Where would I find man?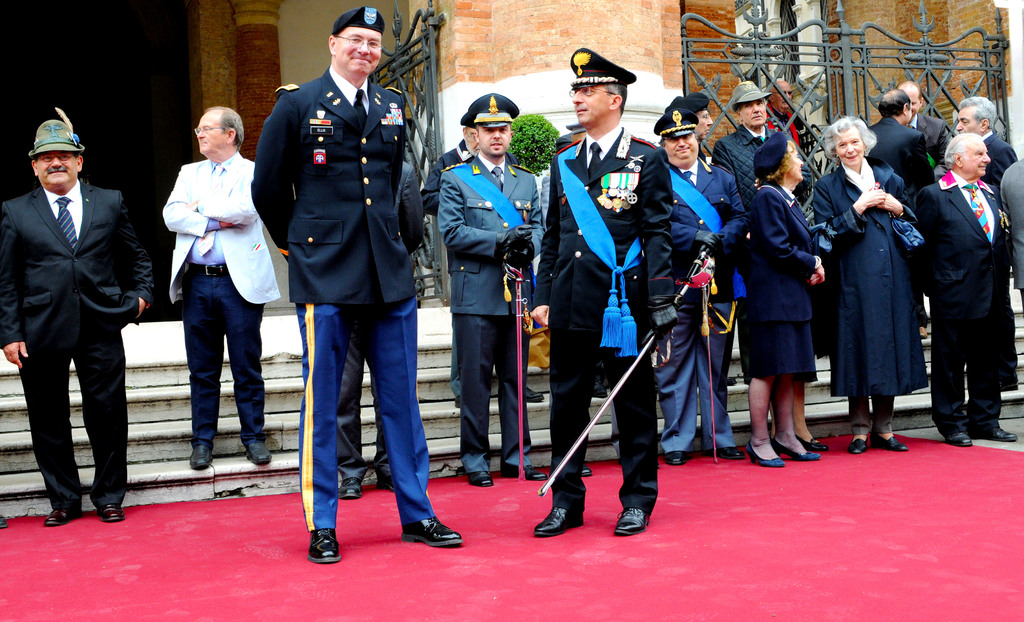
At 852, 79, 936, 338.
